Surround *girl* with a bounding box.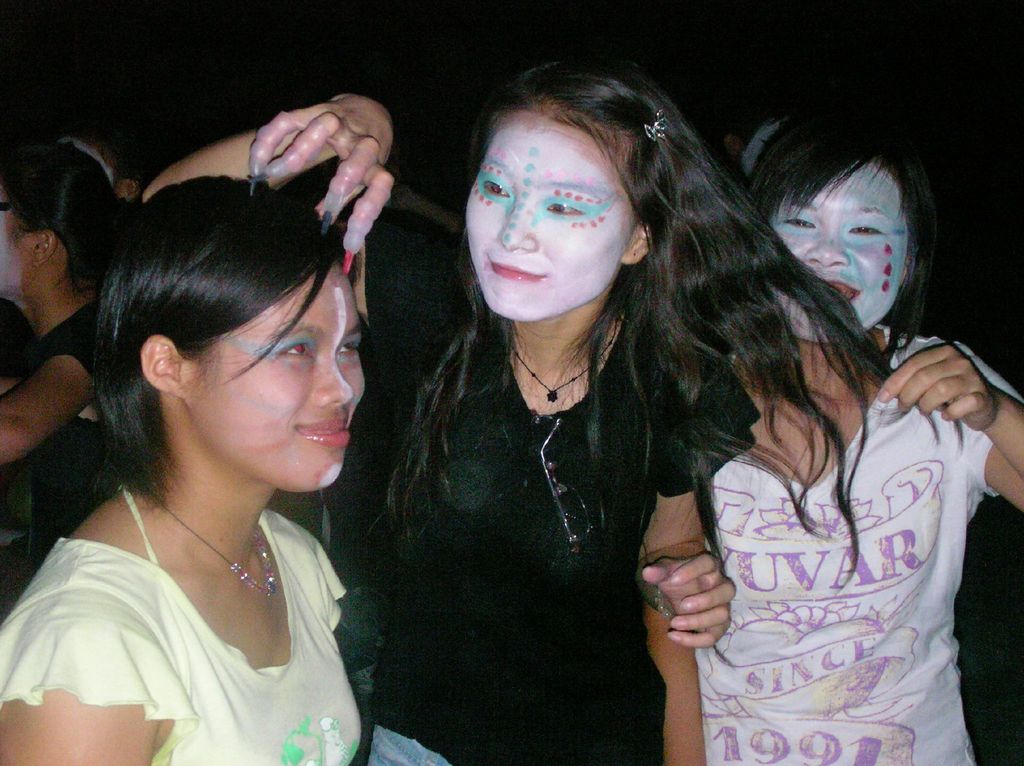
left=142, top=58, right=964, bottom=765.
